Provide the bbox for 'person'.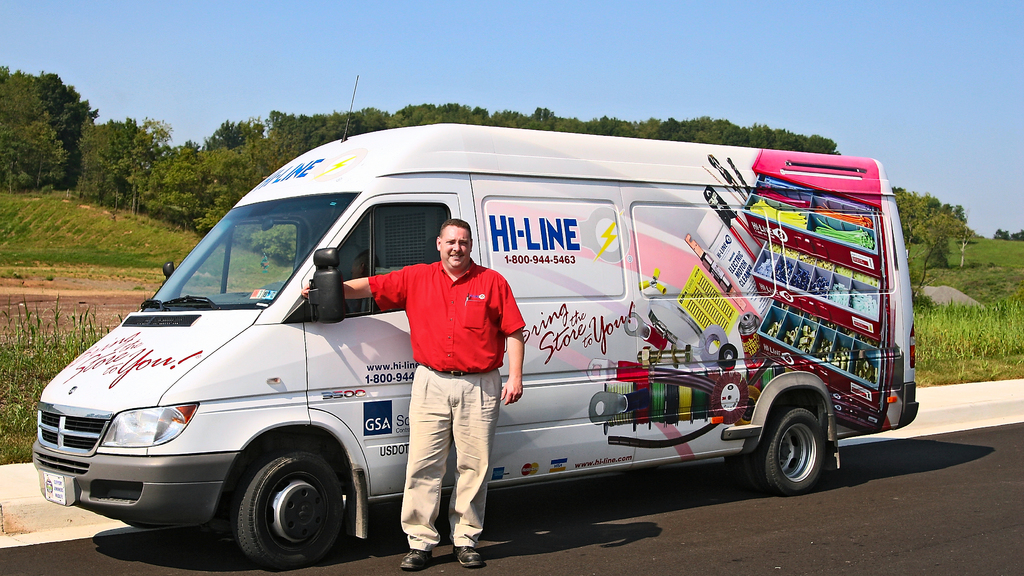
[299, 217, 527, 574].
